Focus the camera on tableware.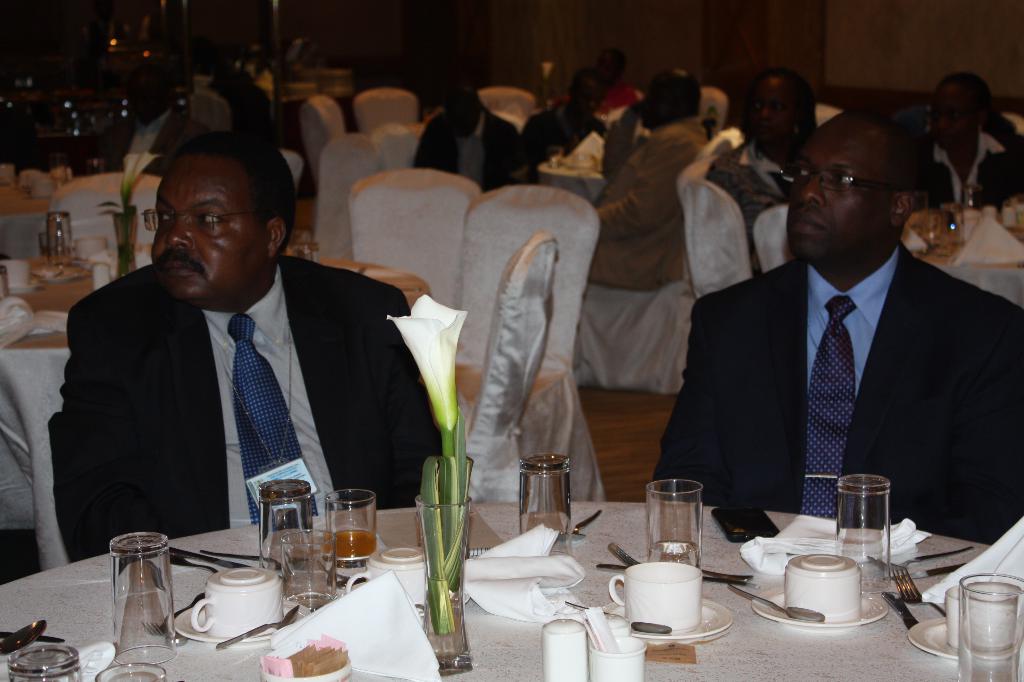
Focus region: 72:257:86:266.
